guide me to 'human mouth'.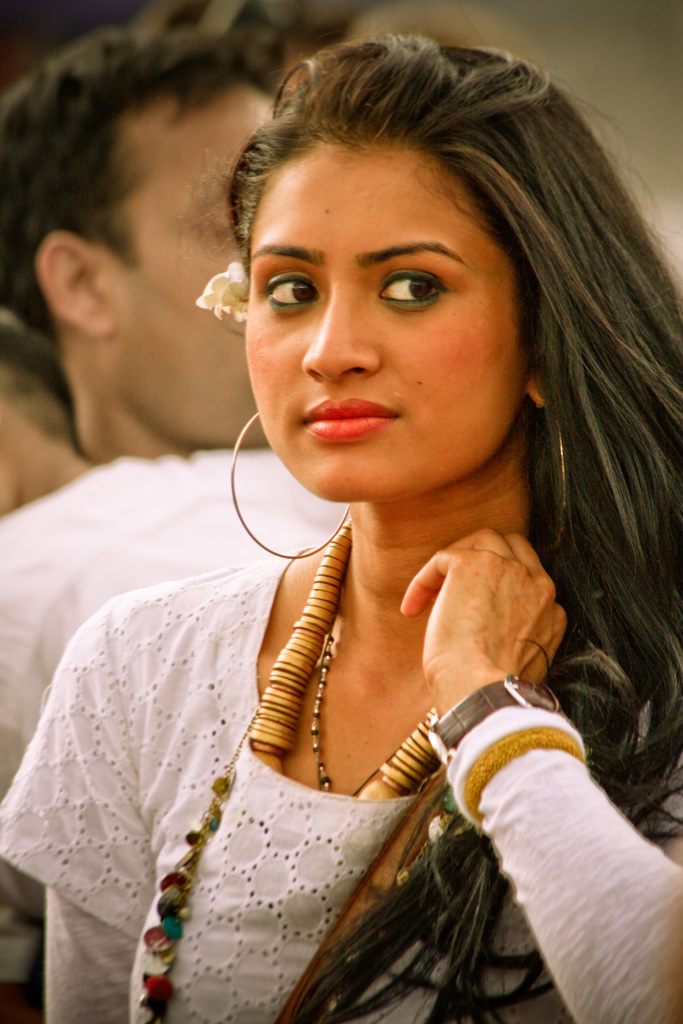
Guidance: rect(295, 393, 417, 449).
